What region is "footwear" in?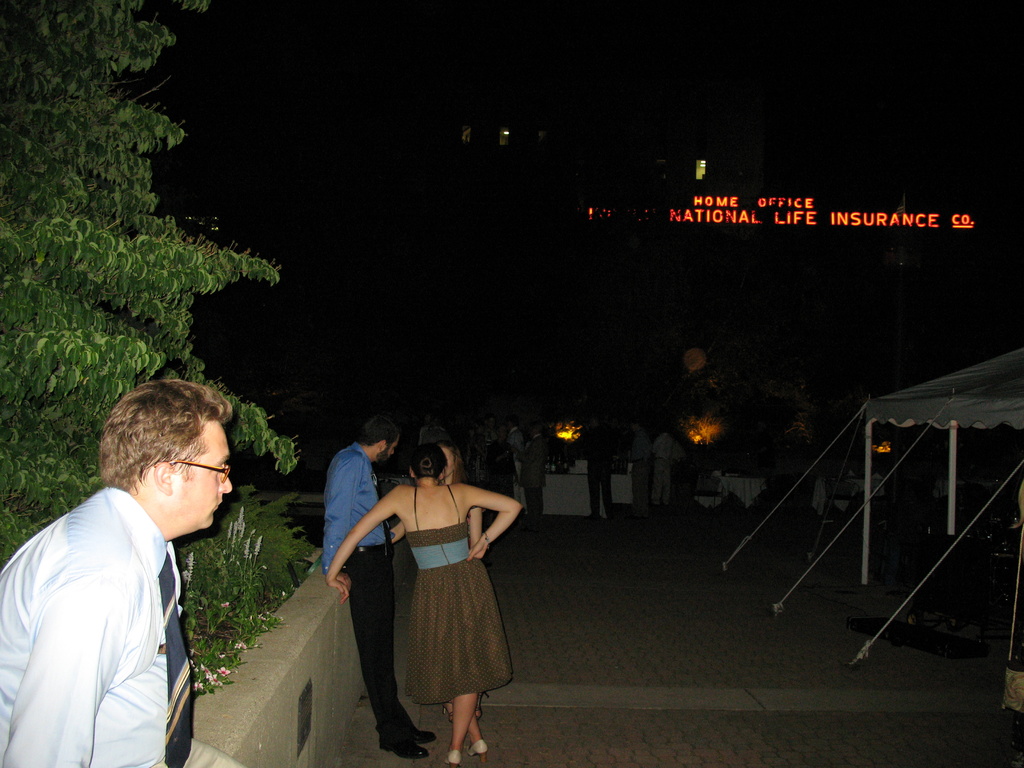
x1=382 y1=737 x2=428 y2=759.
